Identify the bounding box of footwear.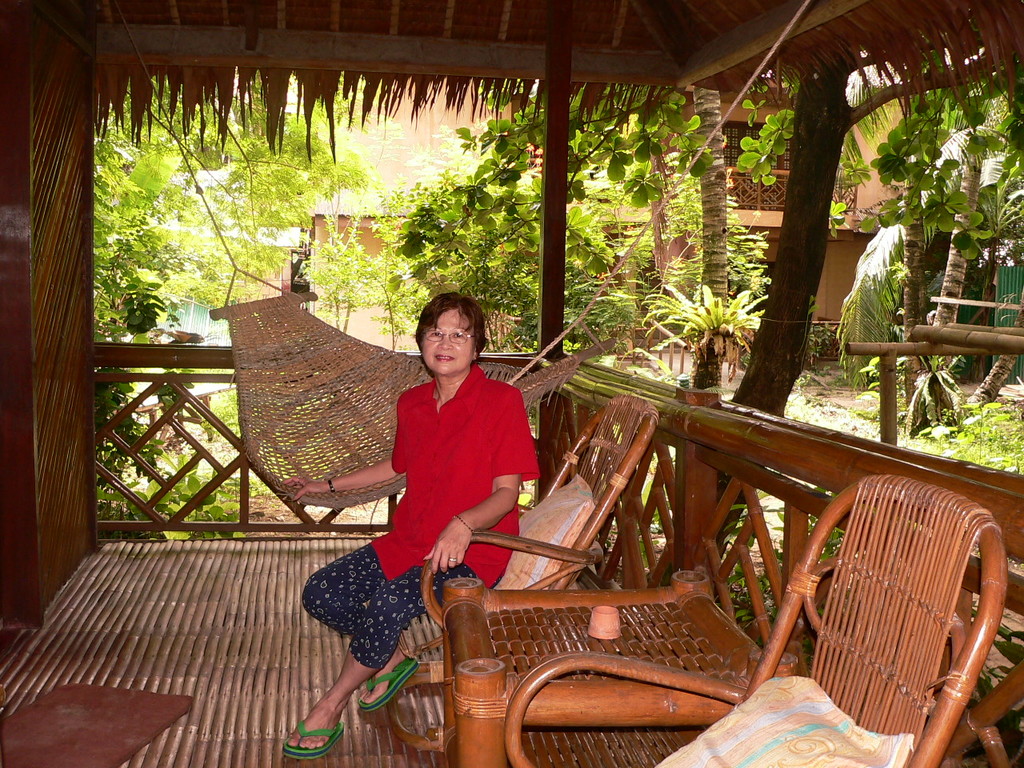
rect(280, 722, 346, 762).
